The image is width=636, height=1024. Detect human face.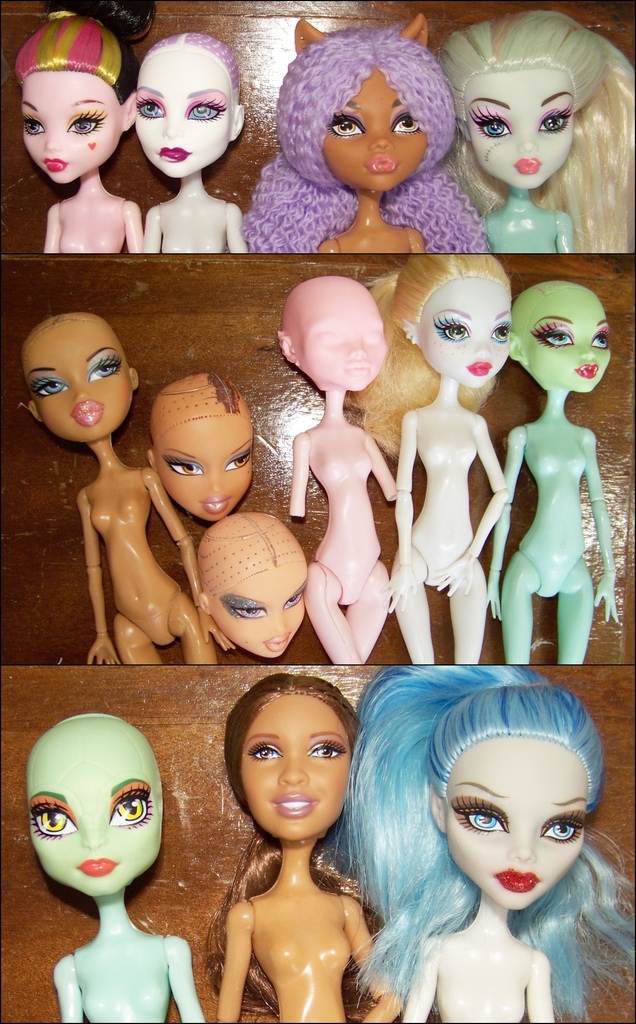
Detection: [464, 76, 573, 189].
